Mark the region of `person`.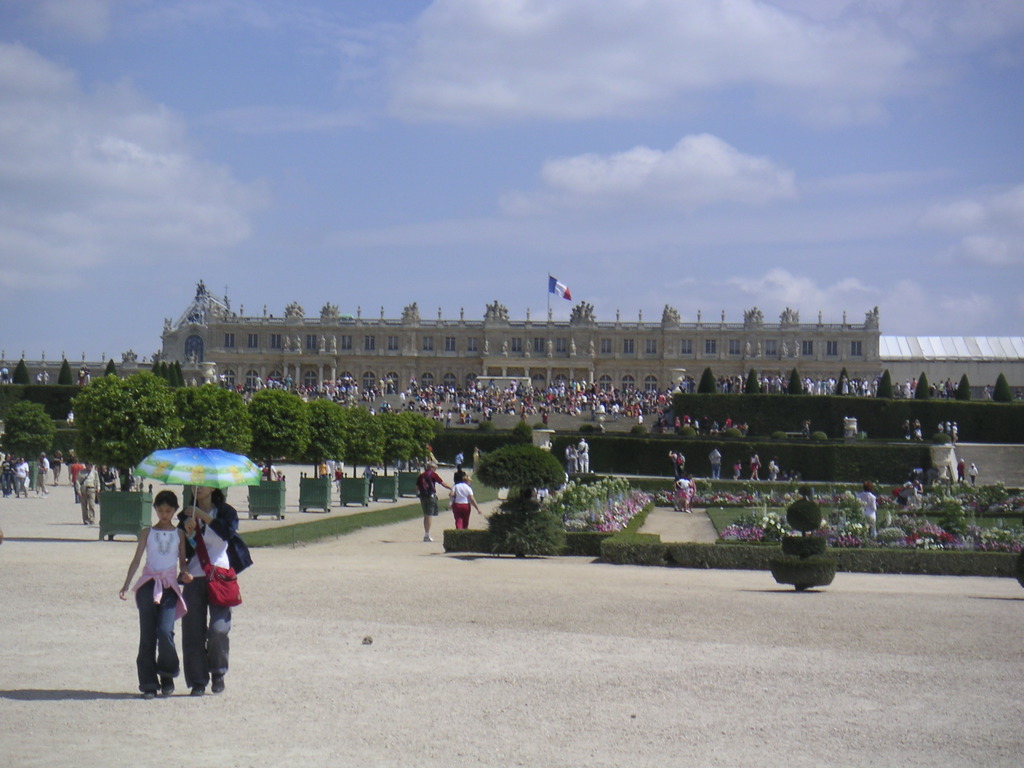
Region: locate(902, 419, 913, 440).
